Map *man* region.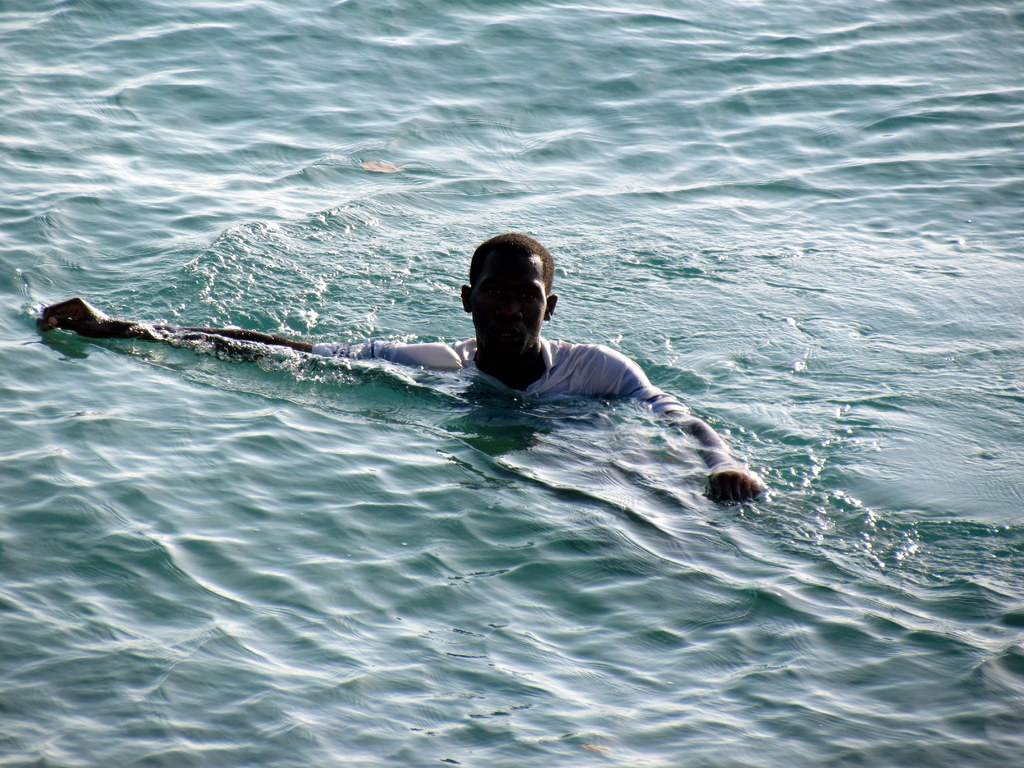
Mapped to [34,225,760,506].
